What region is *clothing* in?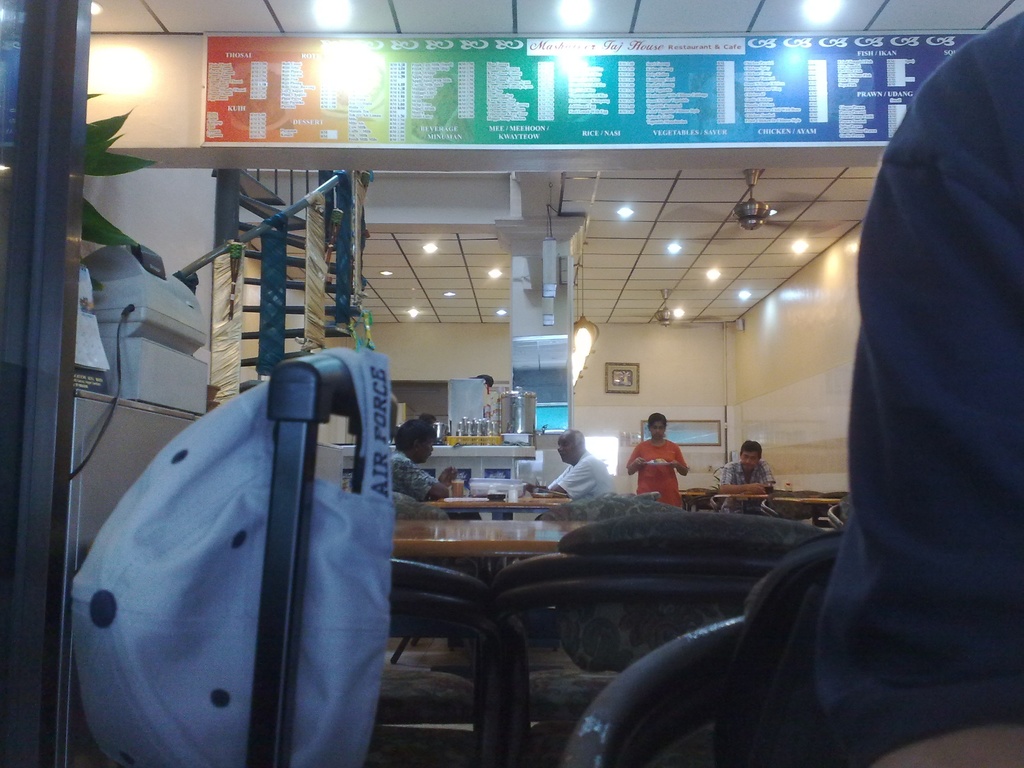
pyautogui.locateOnScreen(395, 453, 440, 495).
